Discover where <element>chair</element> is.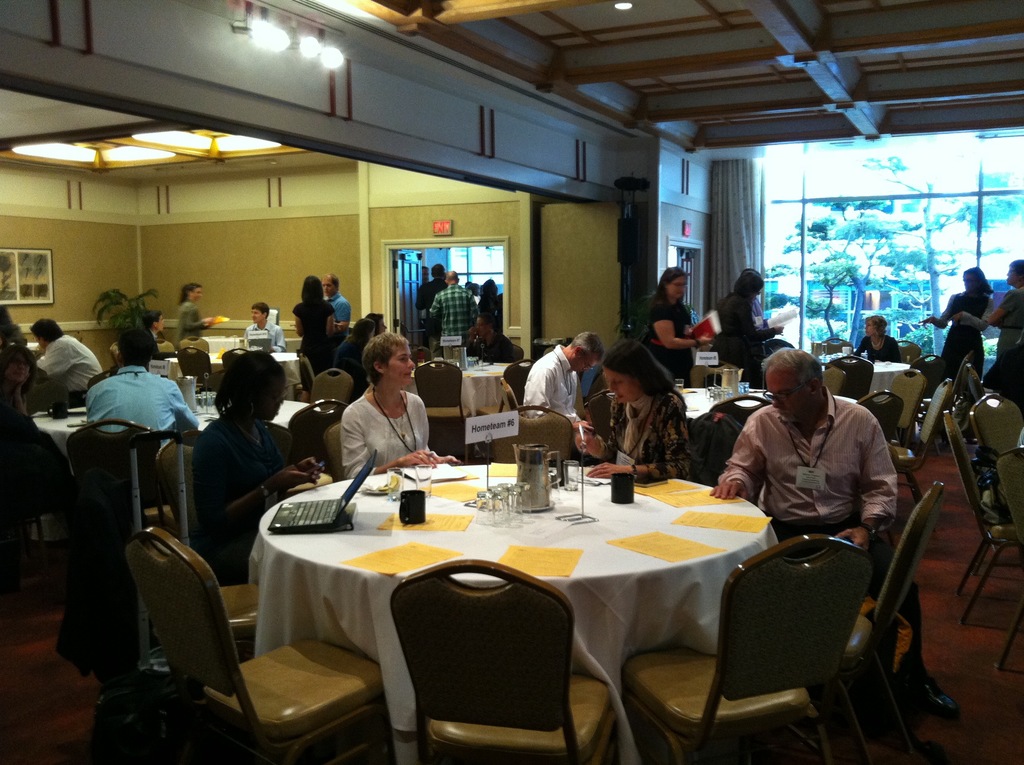
Discovered at [124, 528, 391, 764].
